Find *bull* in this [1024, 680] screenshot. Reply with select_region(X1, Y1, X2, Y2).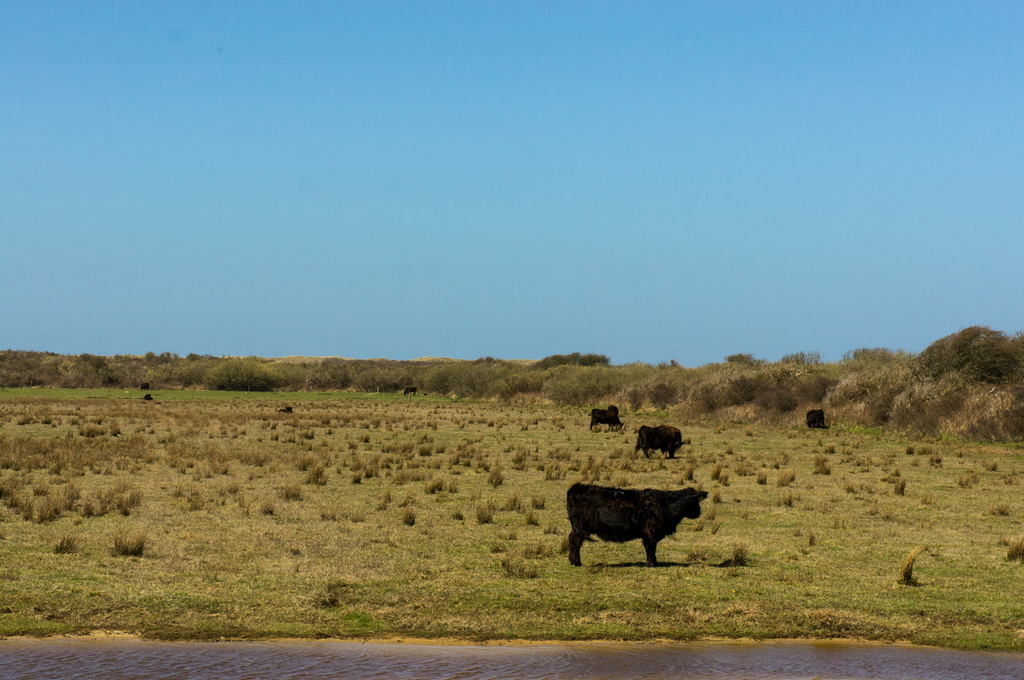
select_region(591, 397, 636, 438).
